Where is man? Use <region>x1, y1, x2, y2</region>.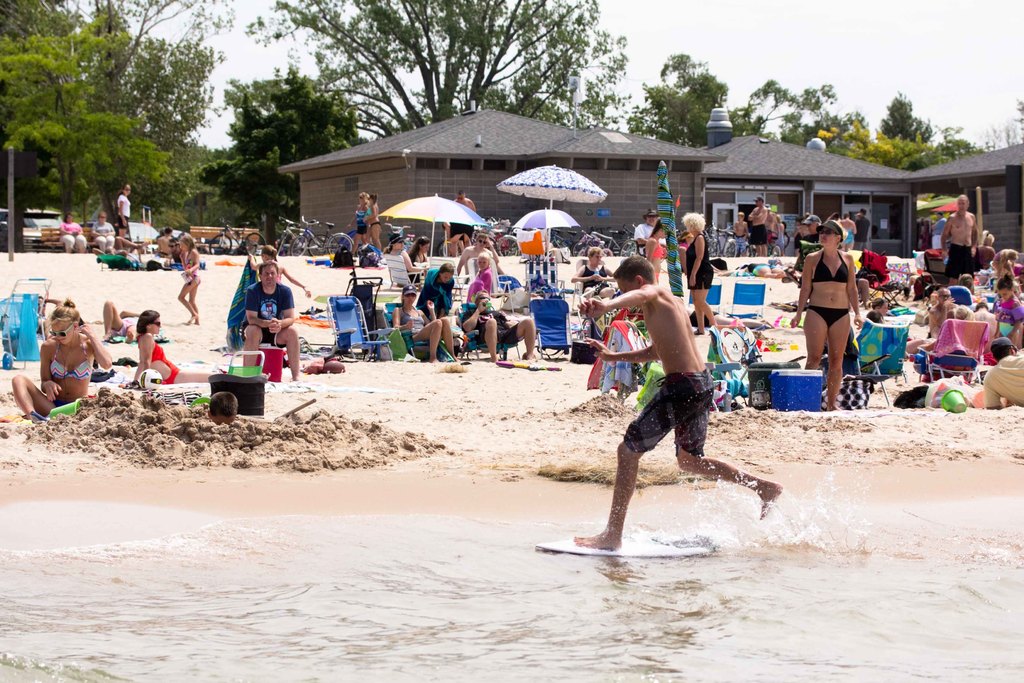
<region>451, 191, 476, 211</region>.
